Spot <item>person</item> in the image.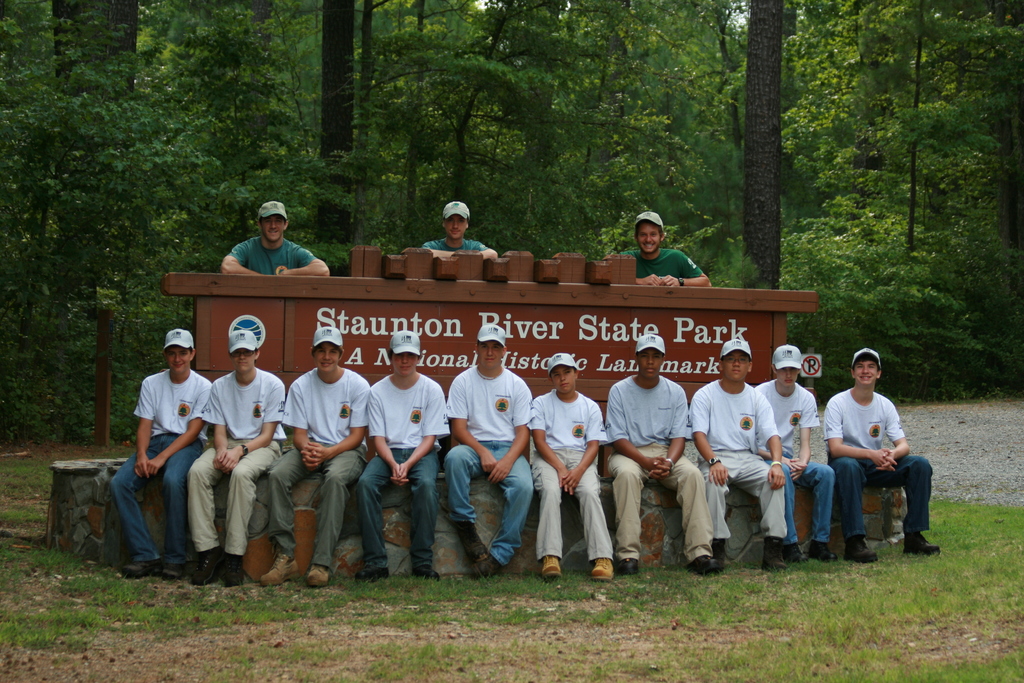
<item>person</item> found at [212,197,332,274].
